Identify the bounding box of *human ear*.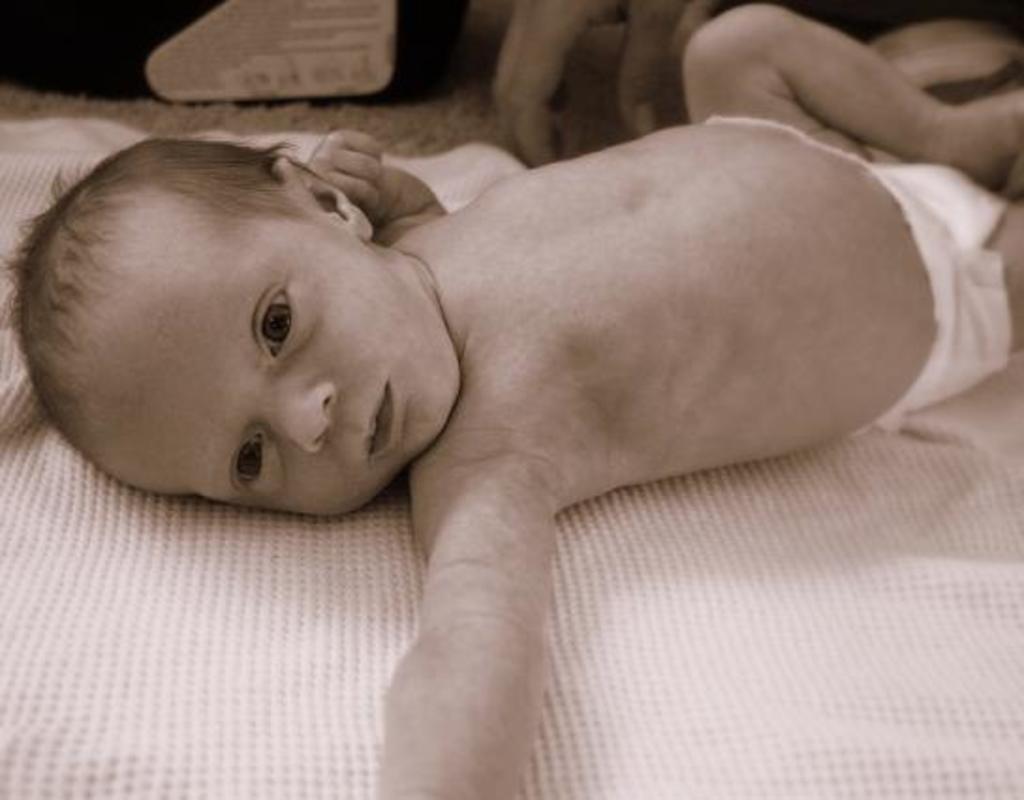
rect(272, 162, 372, 242).
